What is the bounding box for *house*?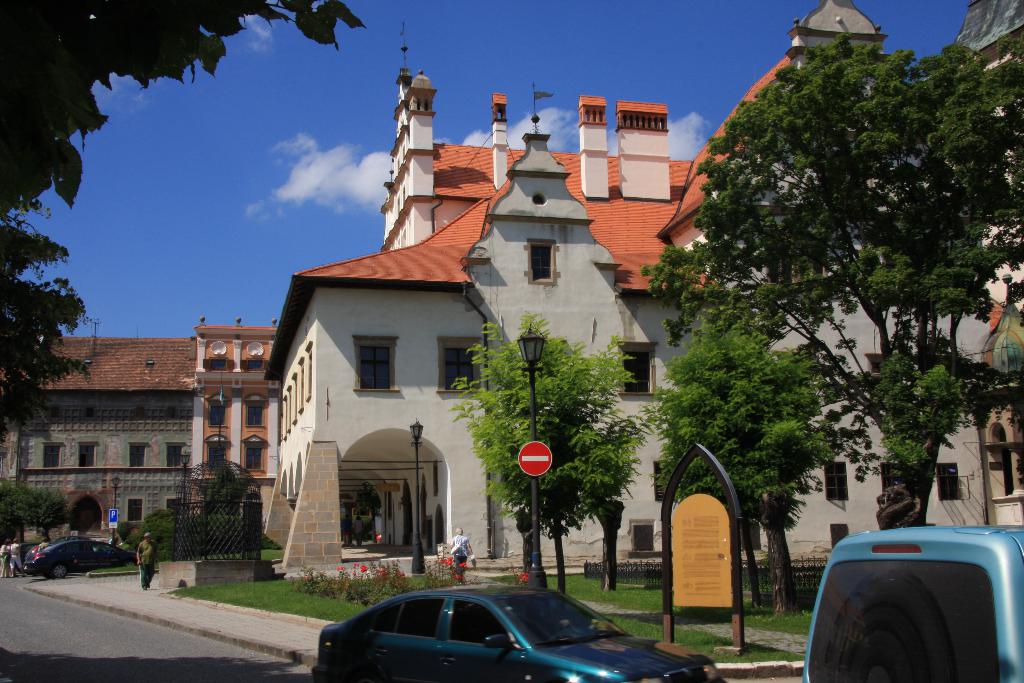
detection(948, 0, 1023, 524).
